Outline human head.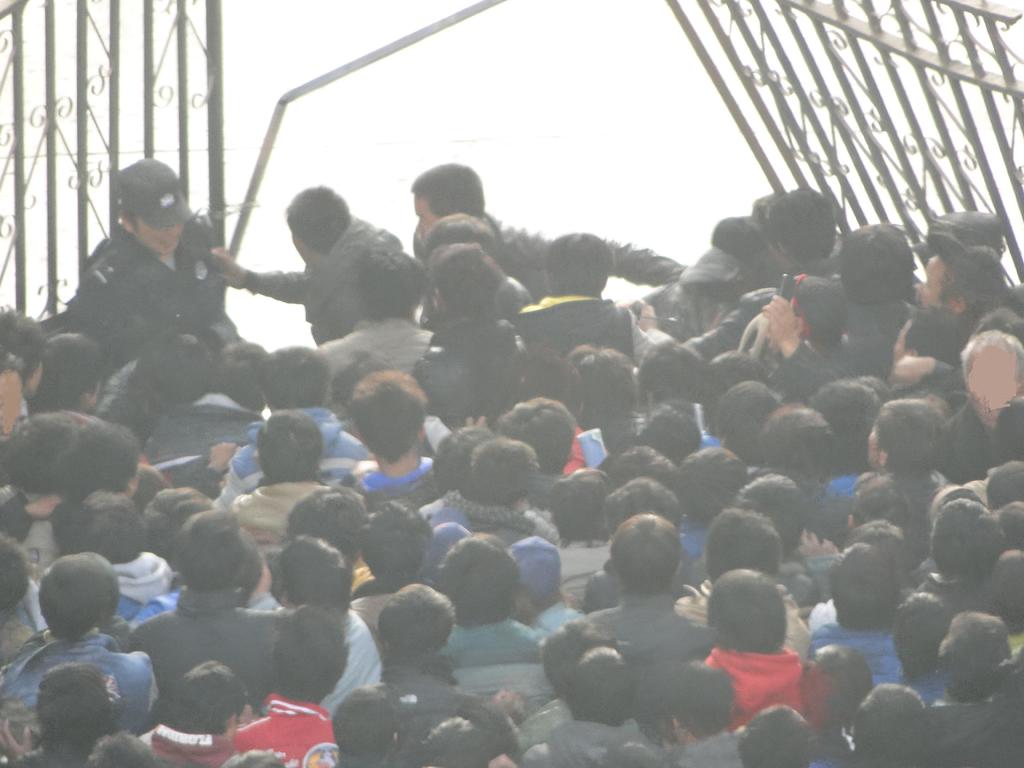
Outline: box=[328, 685, 399, 767].
